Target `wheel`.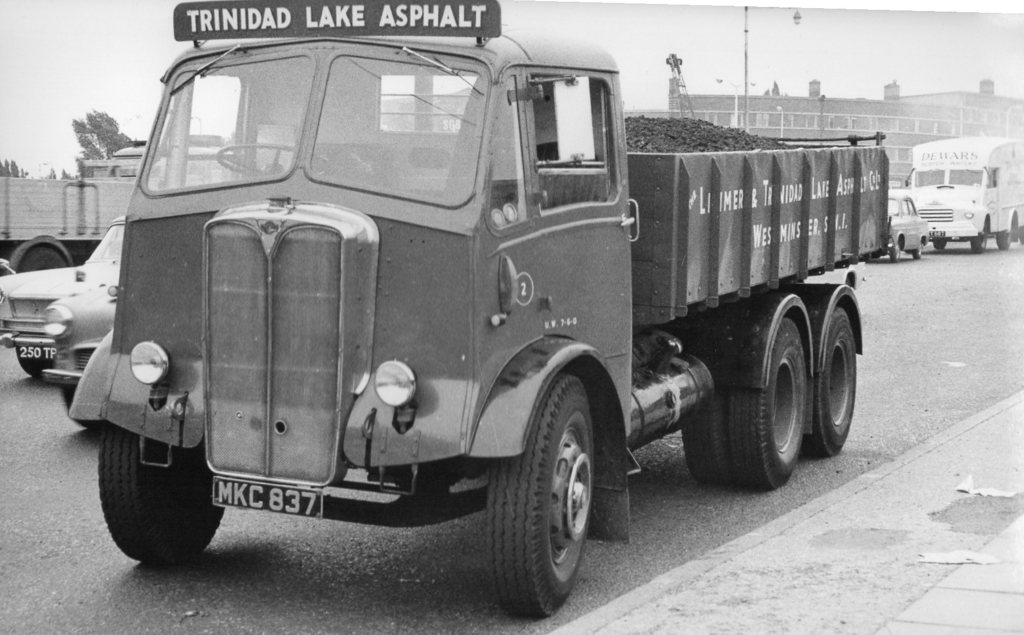
Target region: x1=970 y1=224 x2=984 y2=254.
